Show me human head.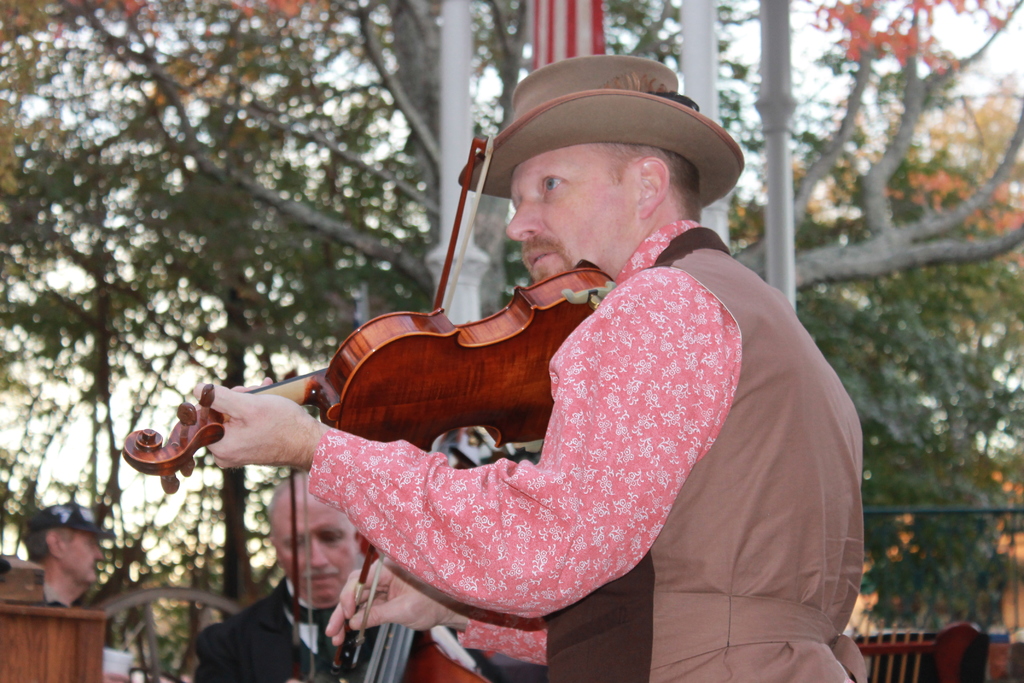
human head is here: <region>268, 468, 374, 609</region>.
